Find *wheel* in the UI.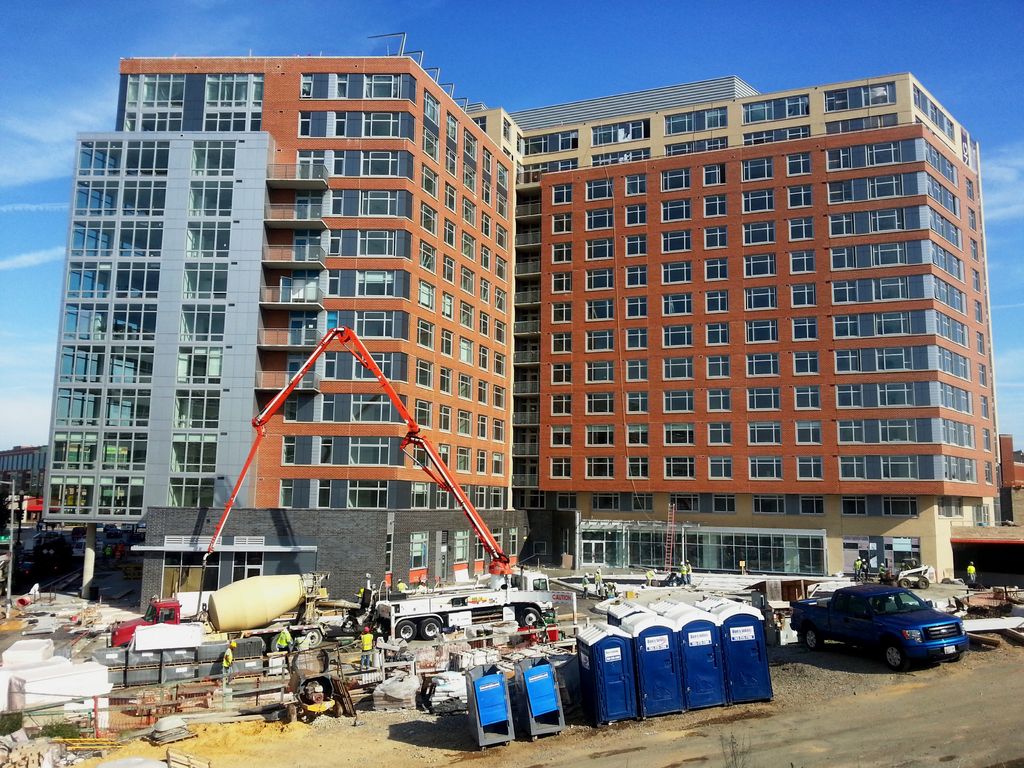
UI element at 879 645 911 669.
